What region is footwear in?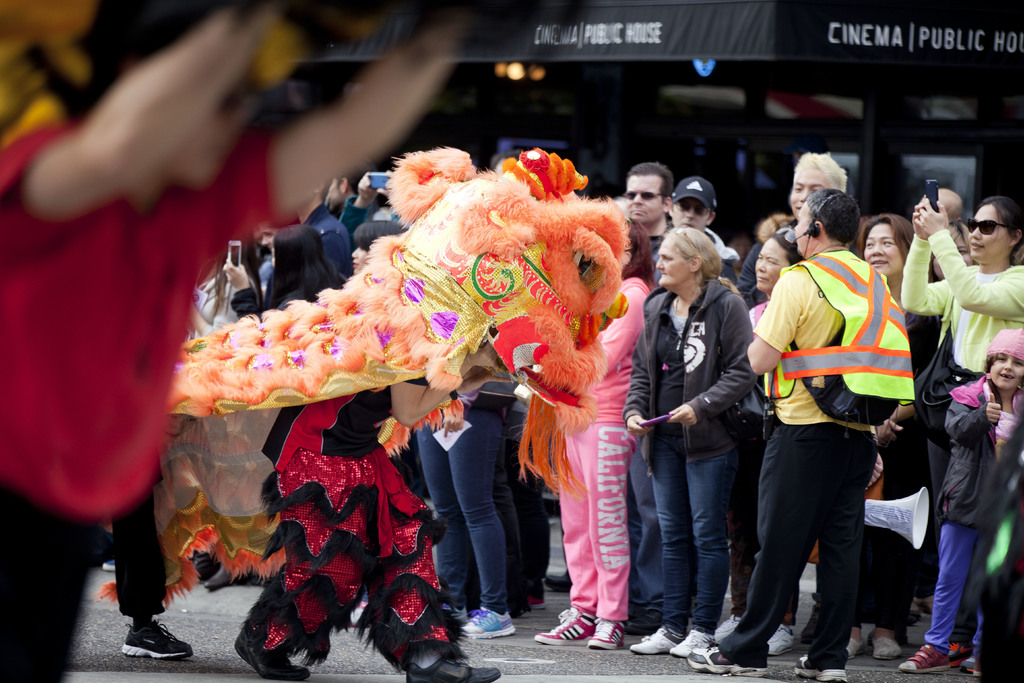
<region>589, 616, 624, 650</region>.
